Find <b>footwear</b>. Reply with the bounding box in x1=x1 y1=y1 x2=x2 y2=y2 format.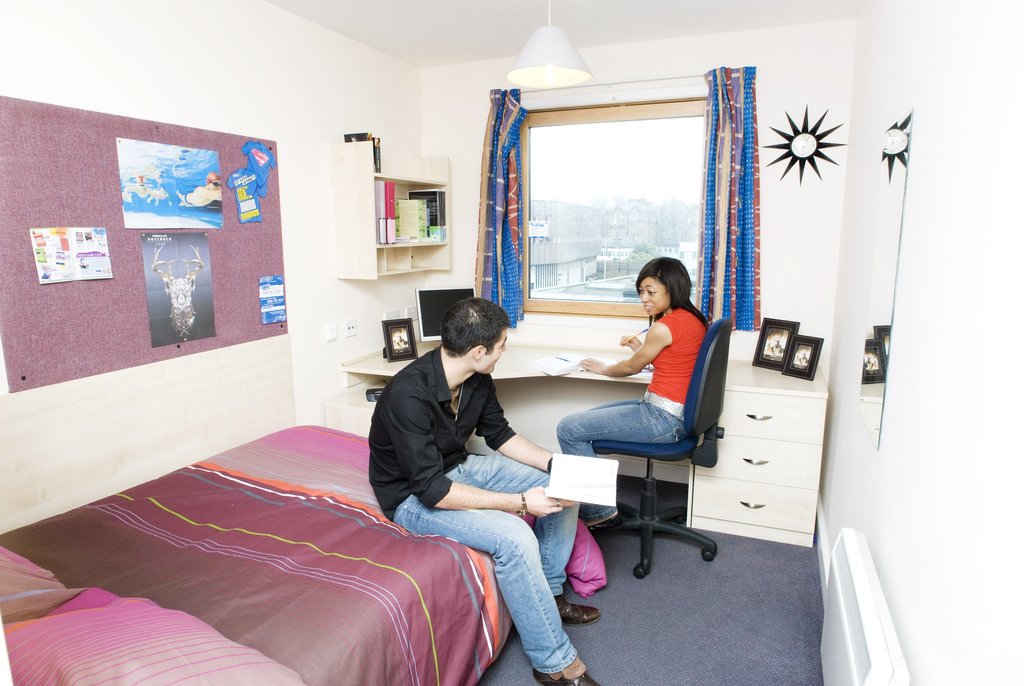
x1=586 y1=506 x2=622 y2=529.
